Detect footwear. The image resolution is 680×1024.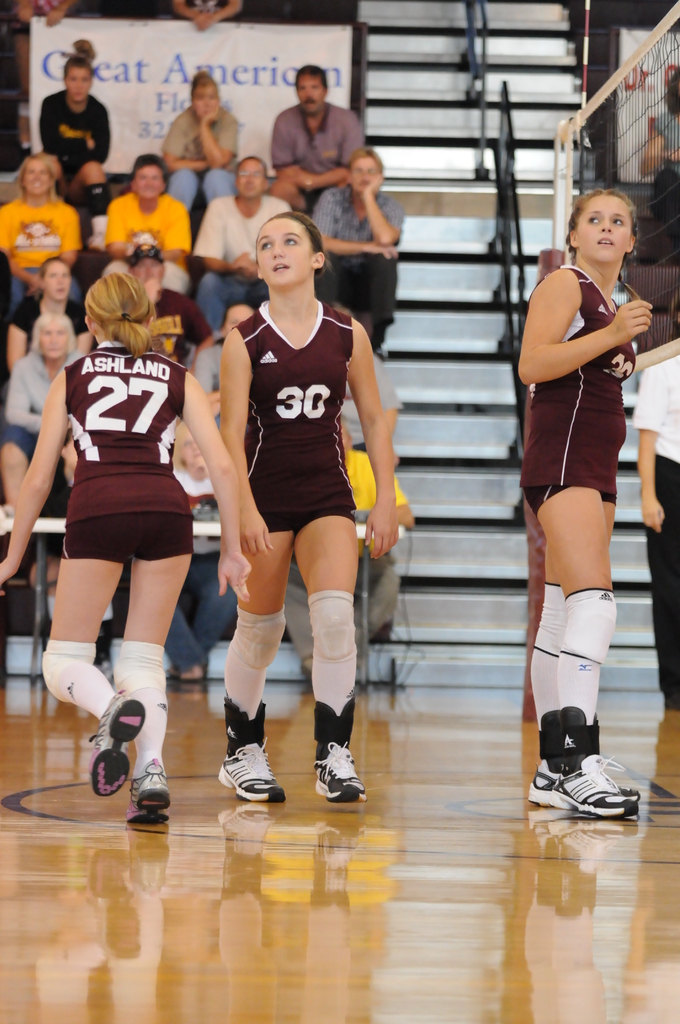
detection(518, 753, 639, 810).
